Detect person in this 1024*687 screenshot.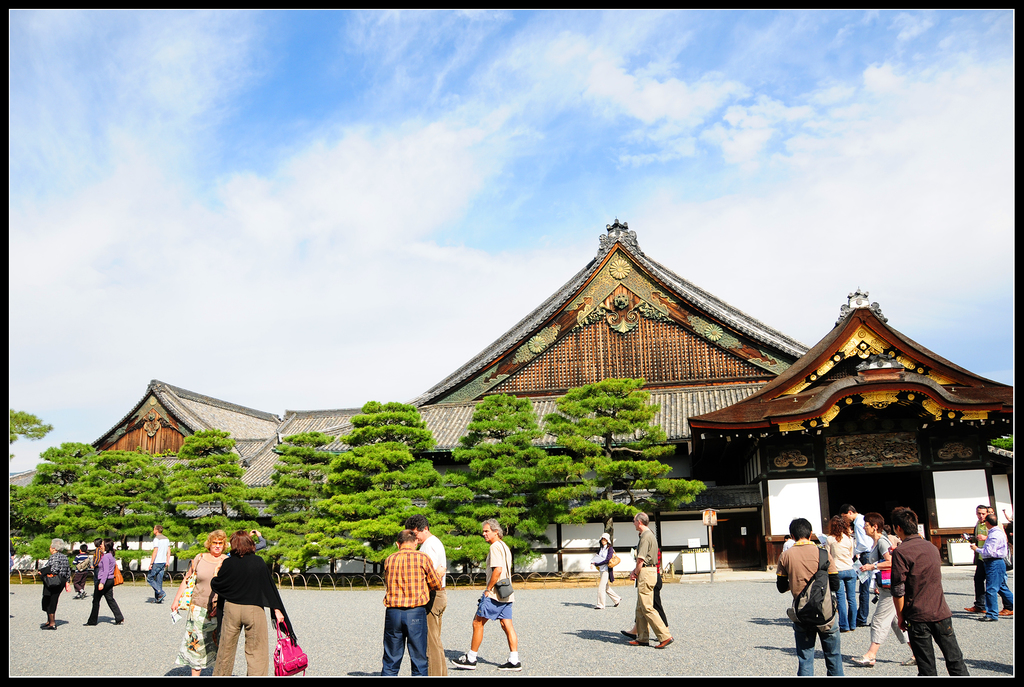
Detection: 451 521 520 667.
